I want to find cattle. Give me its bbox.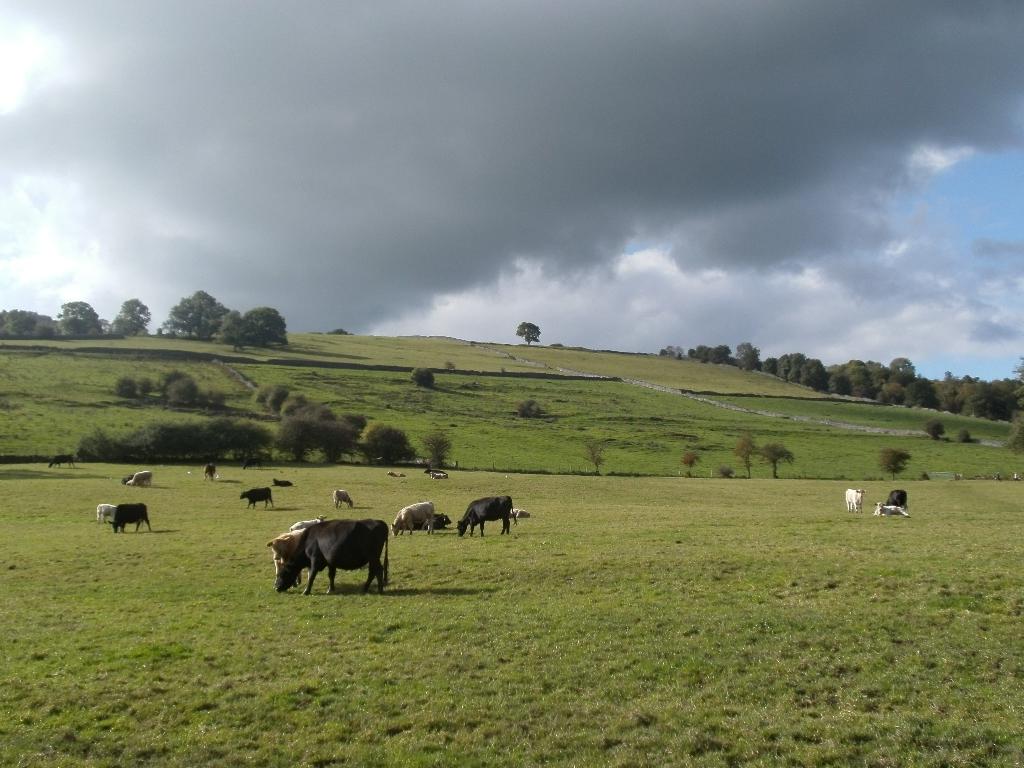
(293,513,325,531).
